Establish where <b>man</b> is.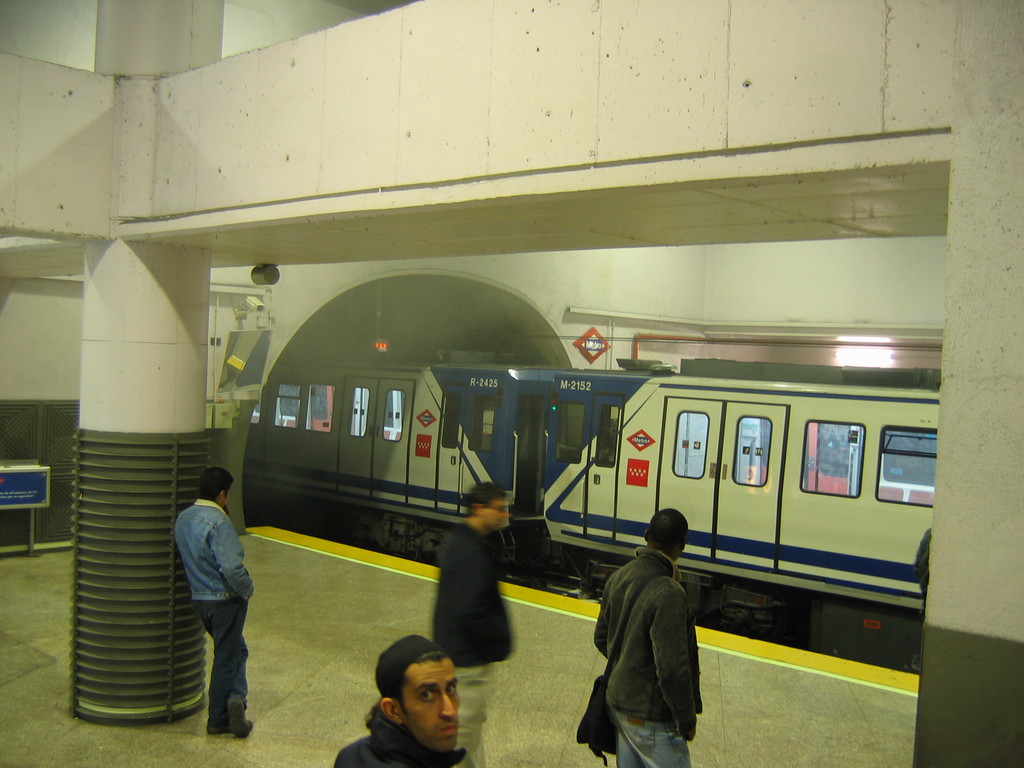
Established at <bbox>595, 509, 705, 767</bbox>.
